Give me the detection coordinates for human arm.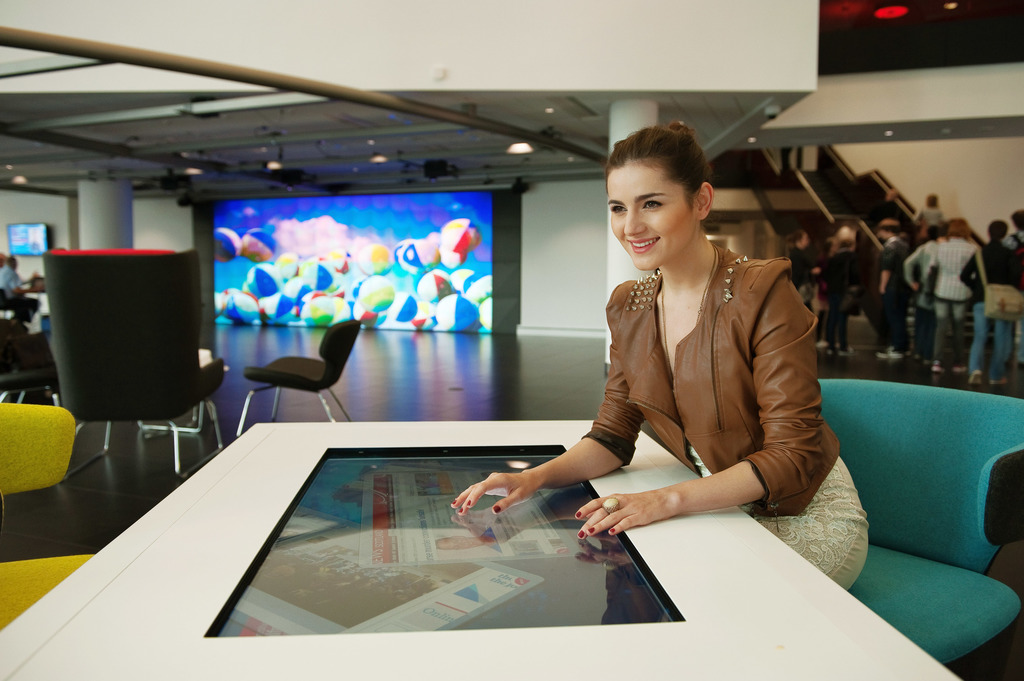
l=870, t=251, r=897, b=292.
